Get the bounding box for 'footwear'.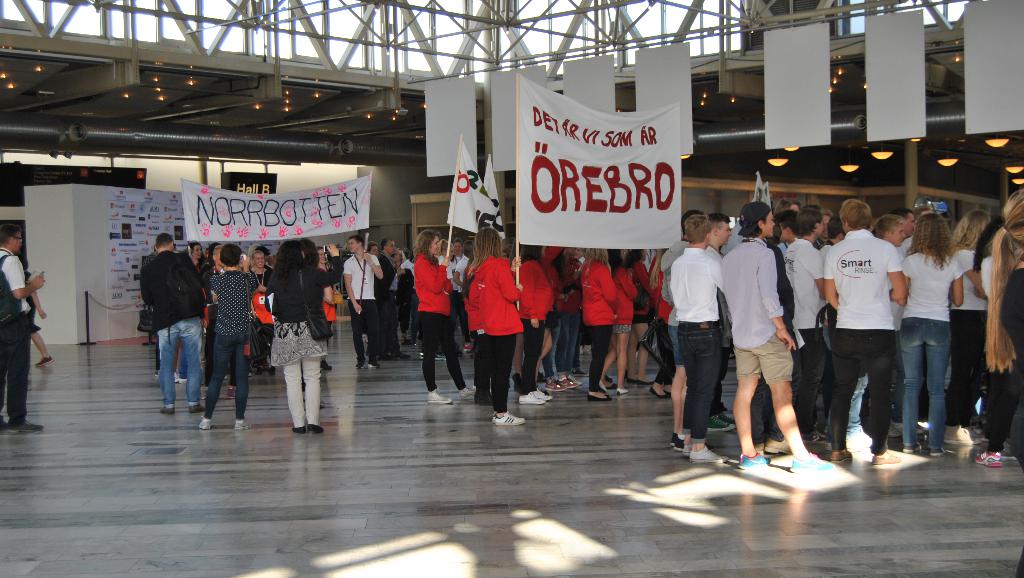
(829,447,854,461).
